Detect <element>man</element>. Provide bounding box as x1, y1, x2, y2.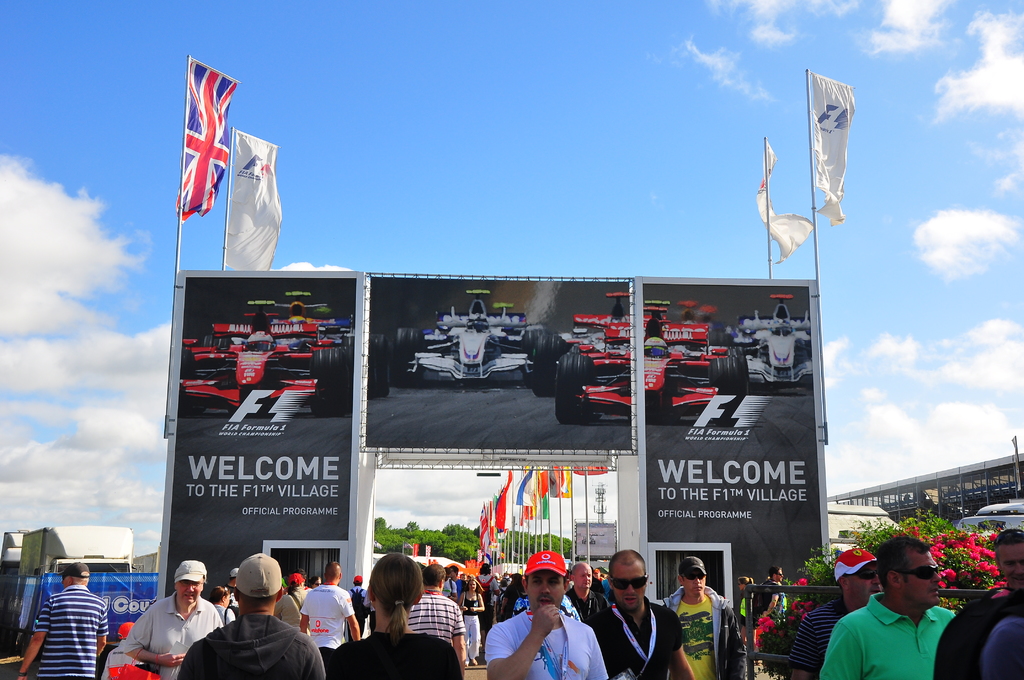
563, 559, 609, 624.
